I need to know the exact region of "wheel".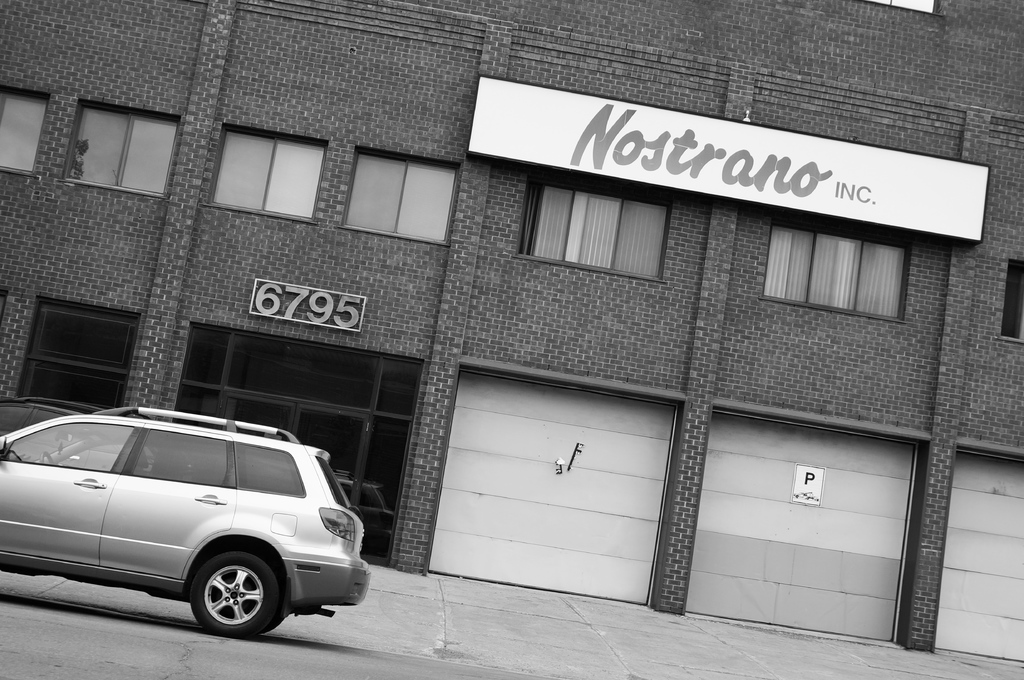
Region: {"x1": 181, "y1": 546, "x2": 279, "y2": 642}.
